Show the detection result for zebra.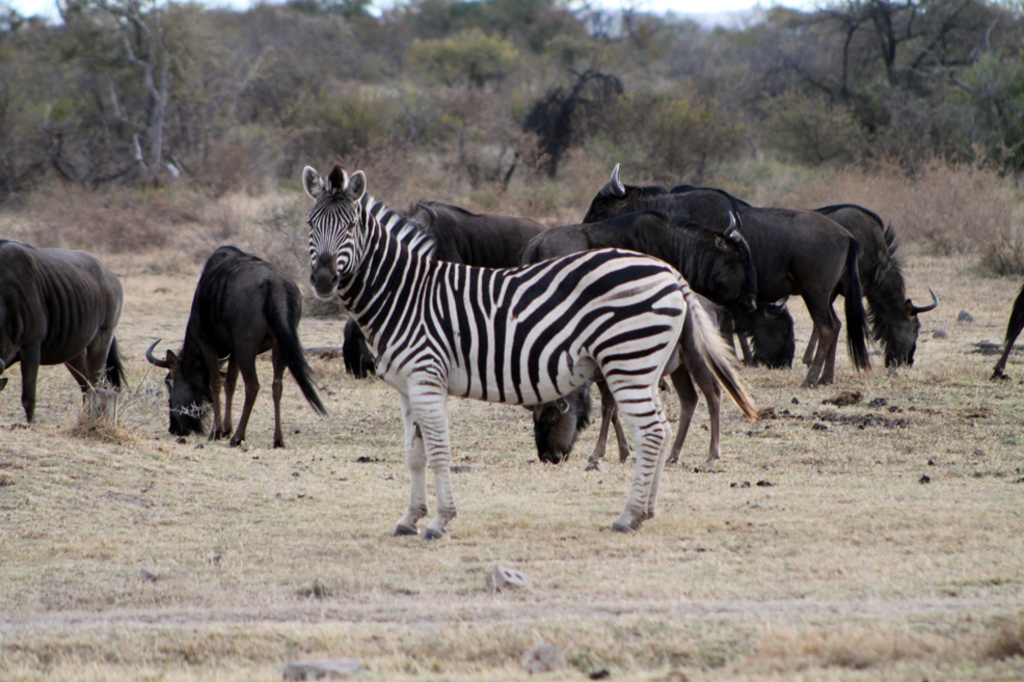
rect(301, 163, 759, 538).
